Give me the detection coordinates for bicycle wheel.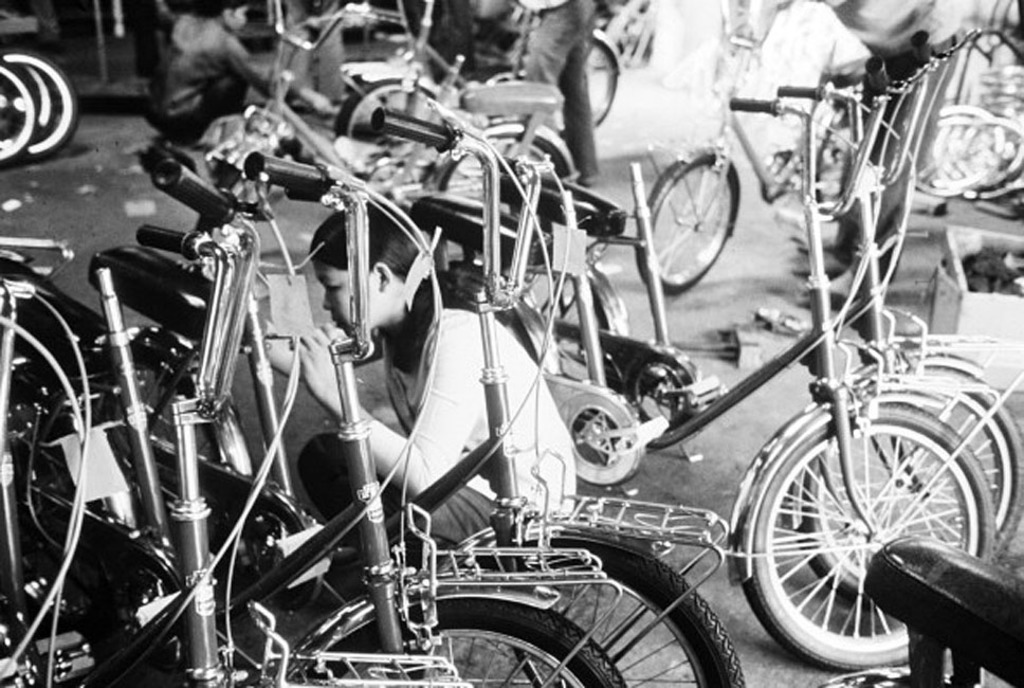
(x1=311, y1=605, x2=626, y2=687).
